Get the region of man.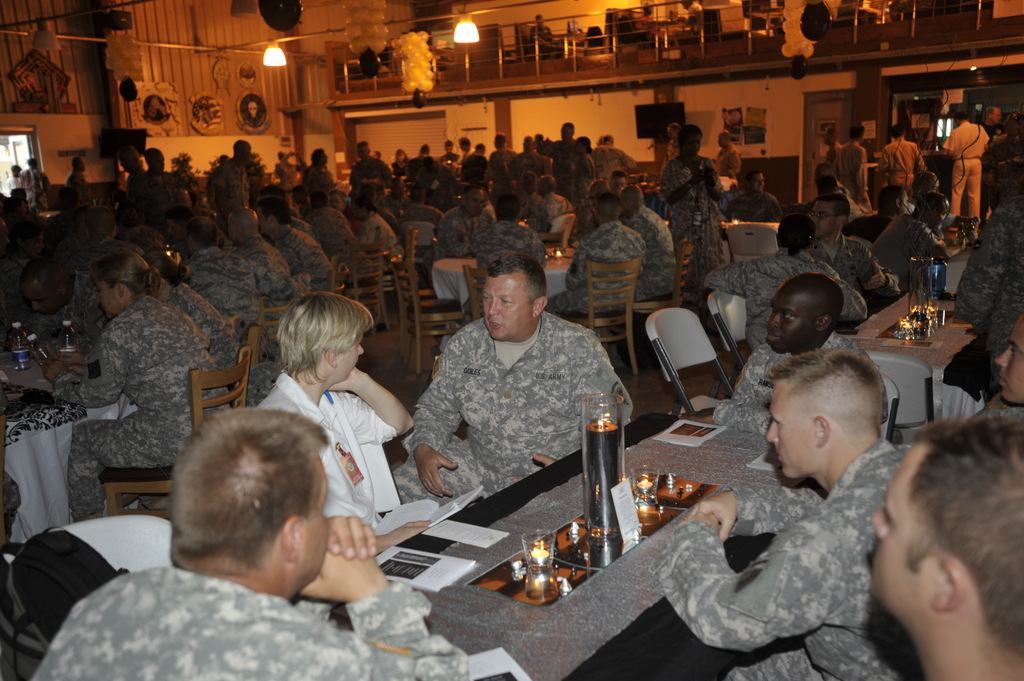
region(262, 203, 337, 284).
